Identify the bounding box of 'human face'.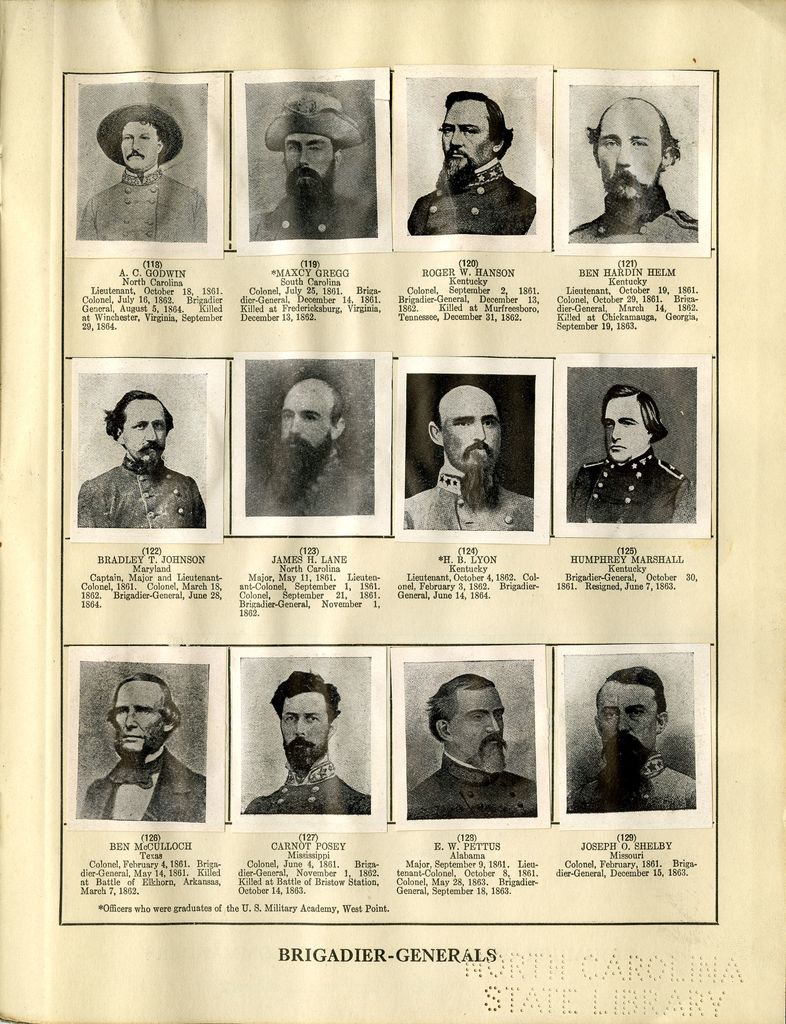
285 131 337 183.
